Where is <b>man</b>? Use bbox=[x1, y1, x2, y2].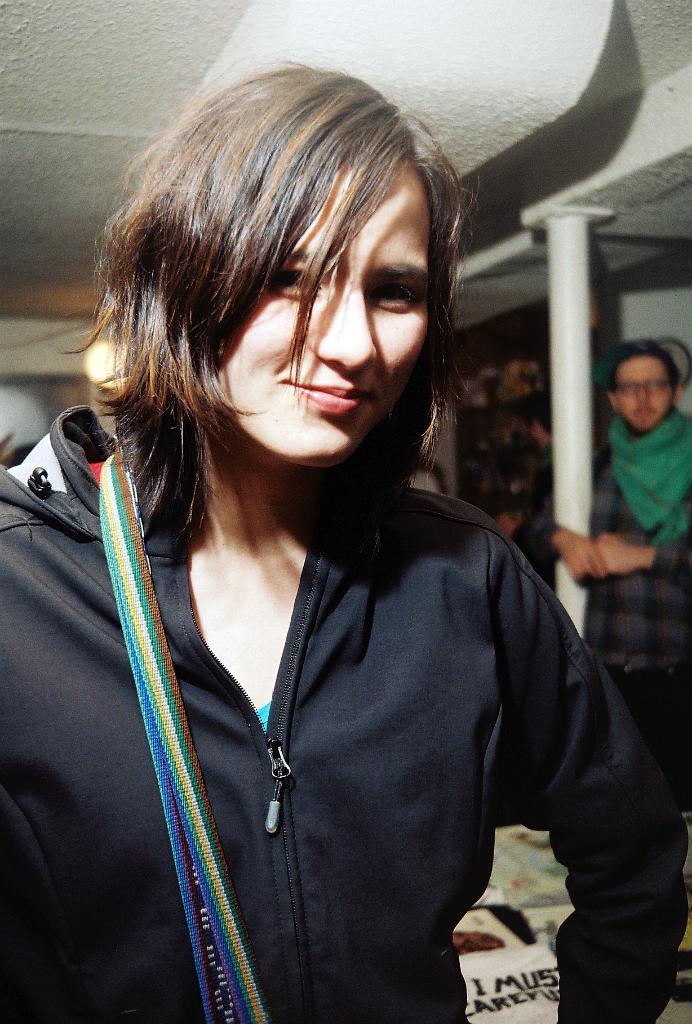
bbox=[511, 340, 691, 795].
